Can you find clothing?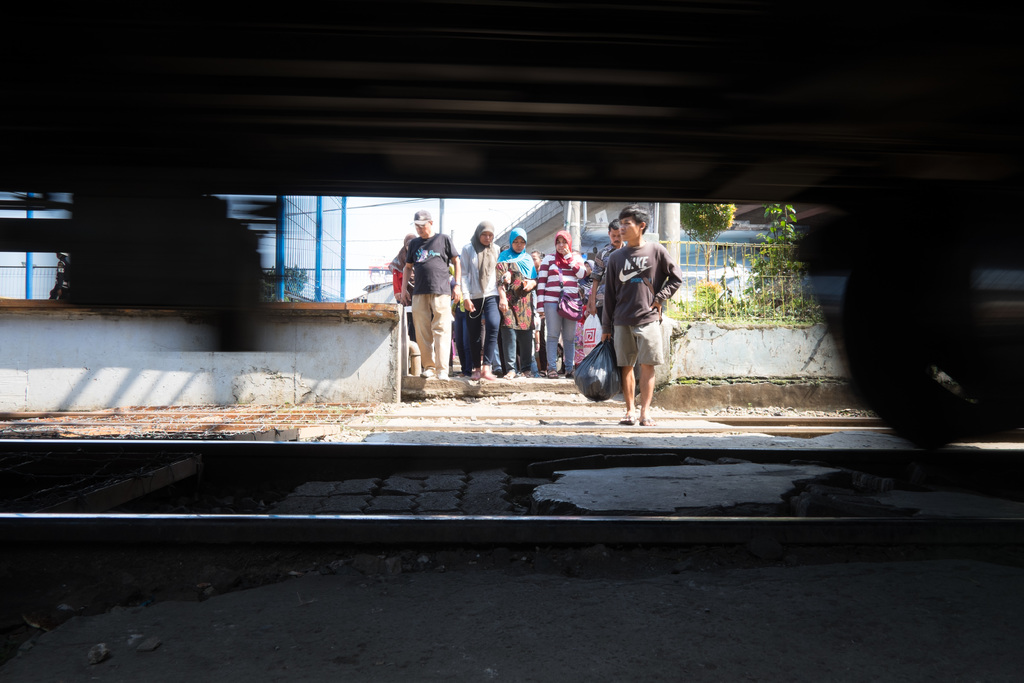
Yes, bounding box: {"left": 495, "top": 226, "right": 541, "bottom": 370}.
